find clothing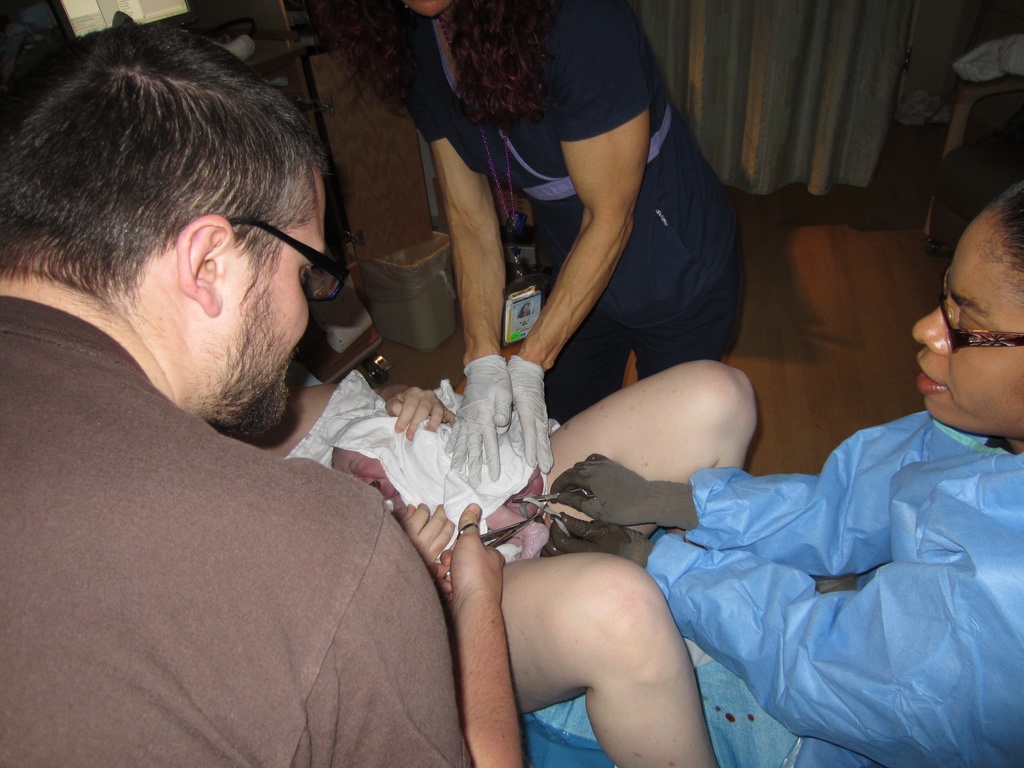
box(0, 287, 473, 767)
